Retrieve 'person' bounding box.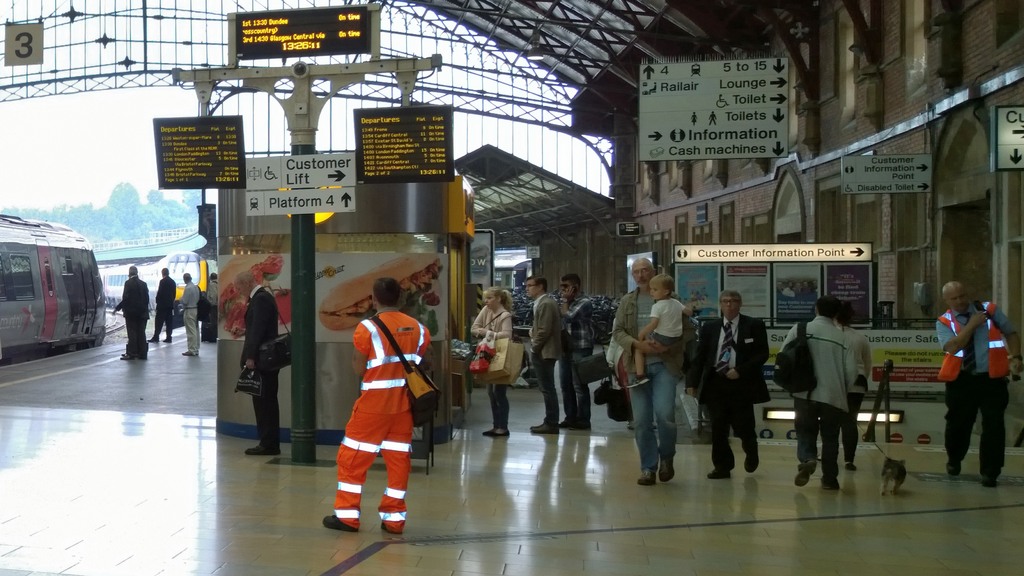
Bounding box: 636 280 696 390.
